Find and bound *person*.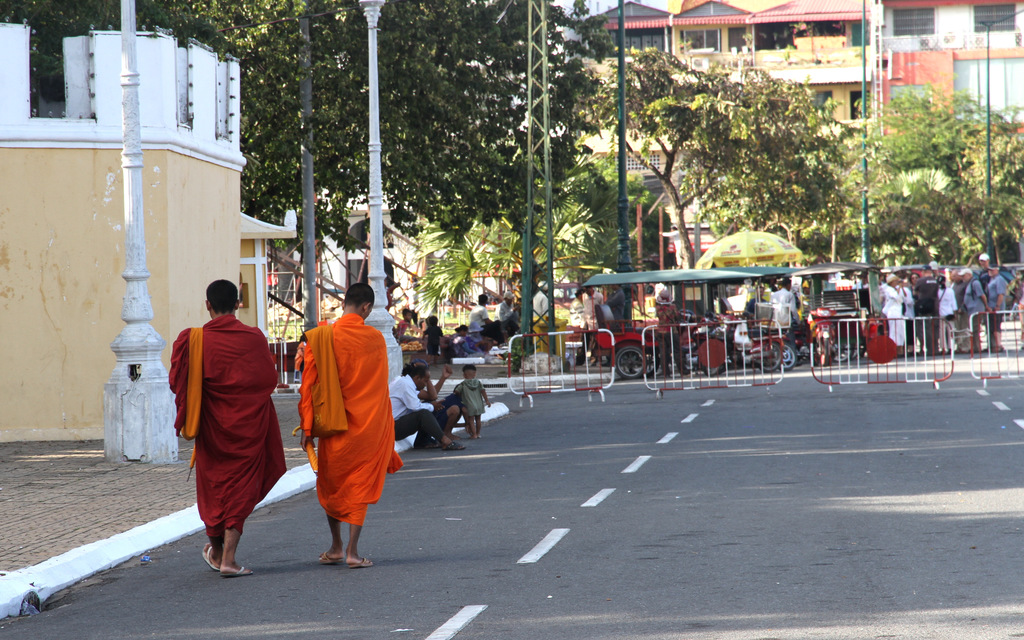
Bound: x1=167 y1=273 x2=278 y2=576.
